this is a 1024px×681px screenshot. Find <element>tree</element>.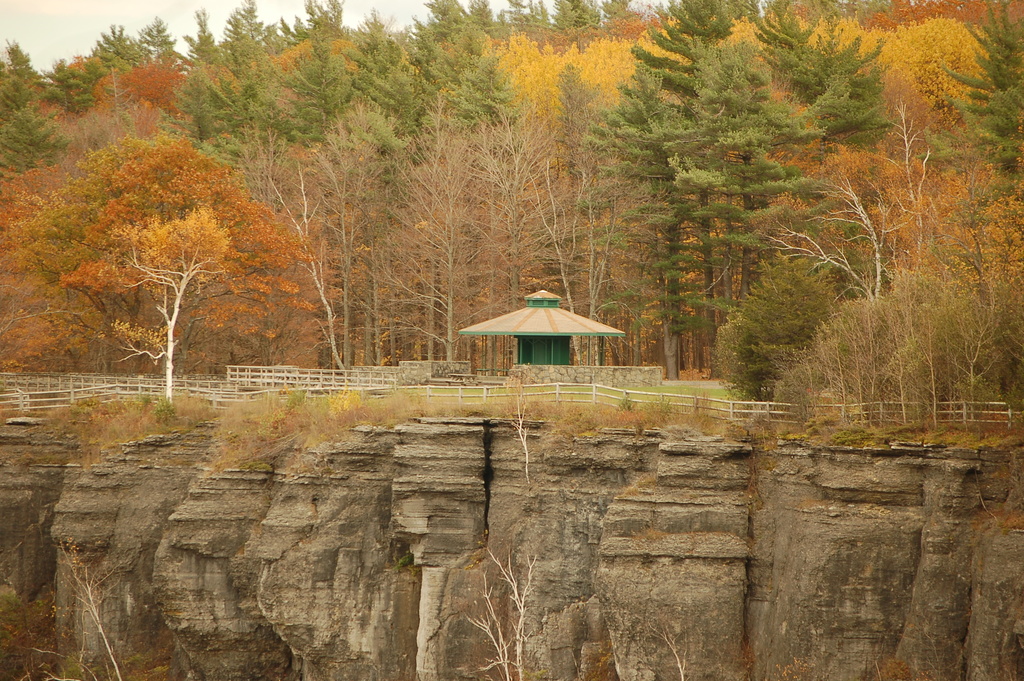
Bounding box: select_region(342, 8, 415, 154).
